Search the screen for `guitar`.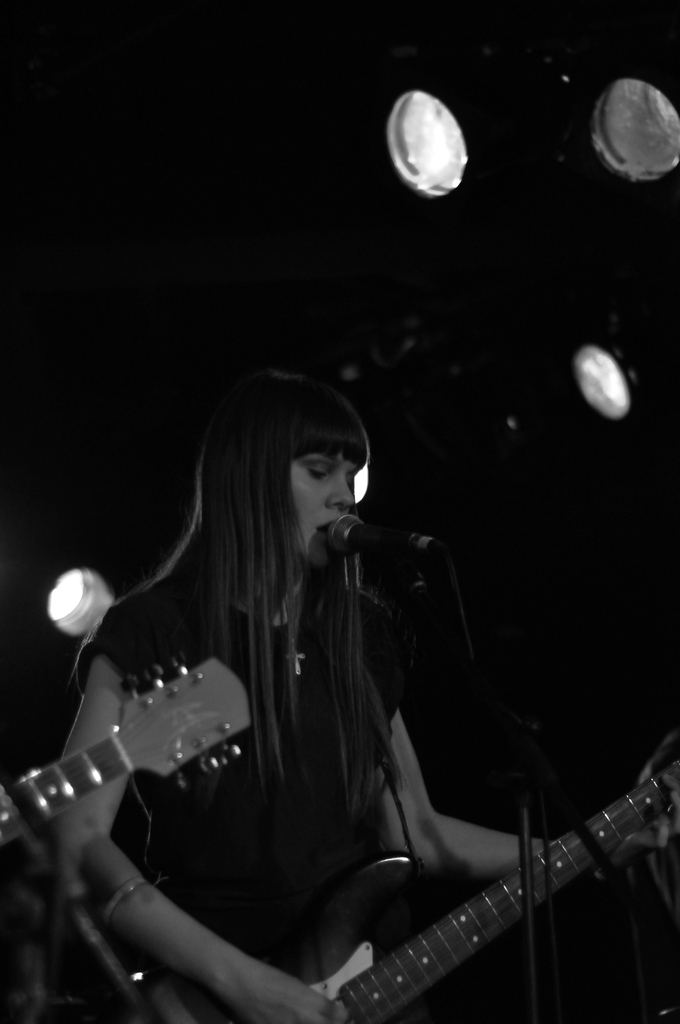
Found at 168 772 679 1023.
